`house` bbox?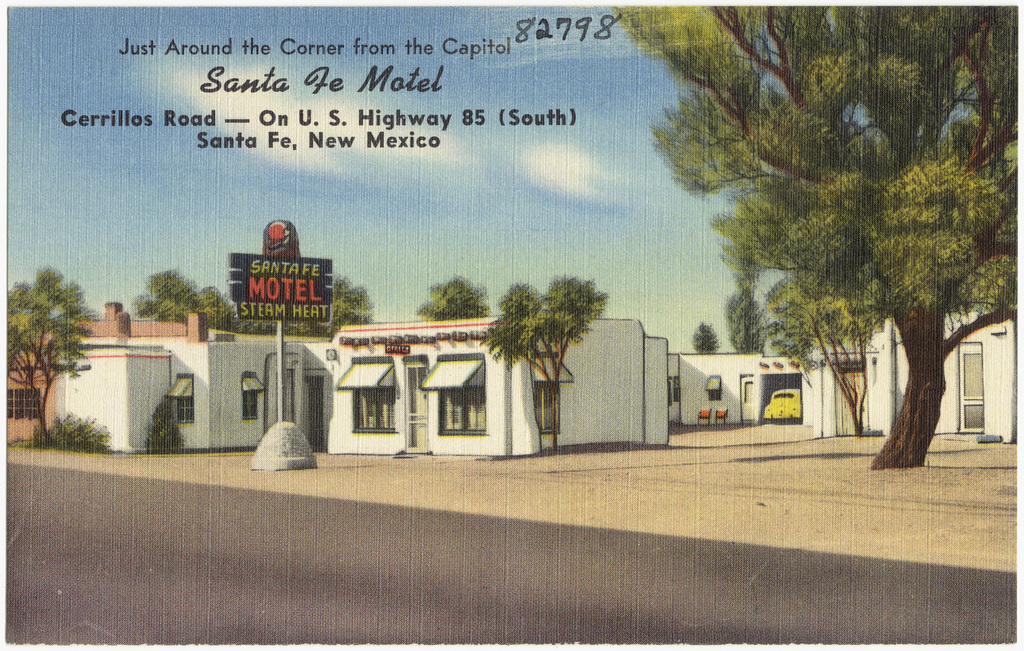
bbox=(55, 327, 302, 454)
